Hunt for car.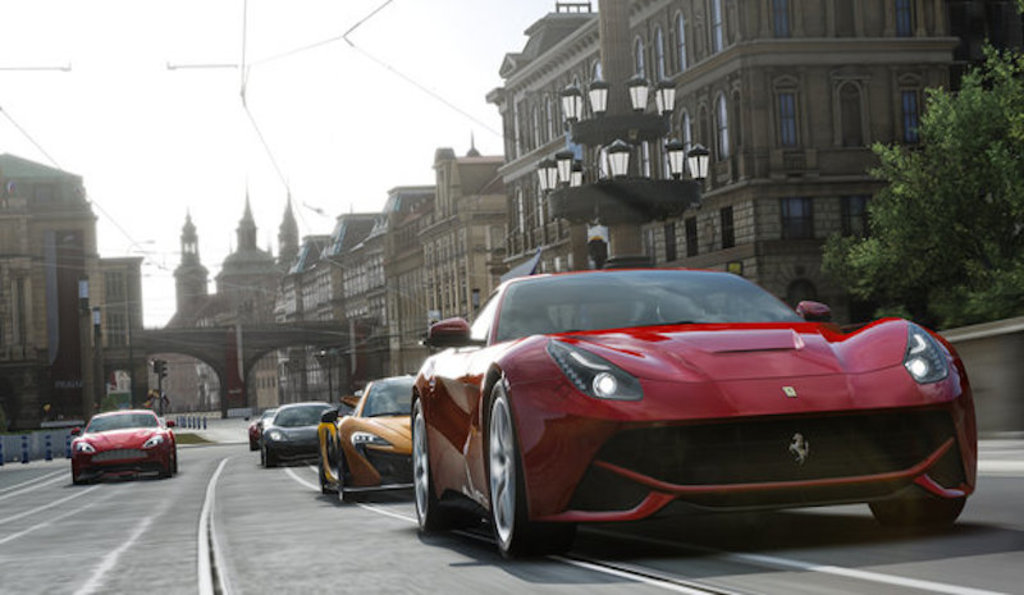
Hunted down at <region>70, 412, 178, 479</region>.
